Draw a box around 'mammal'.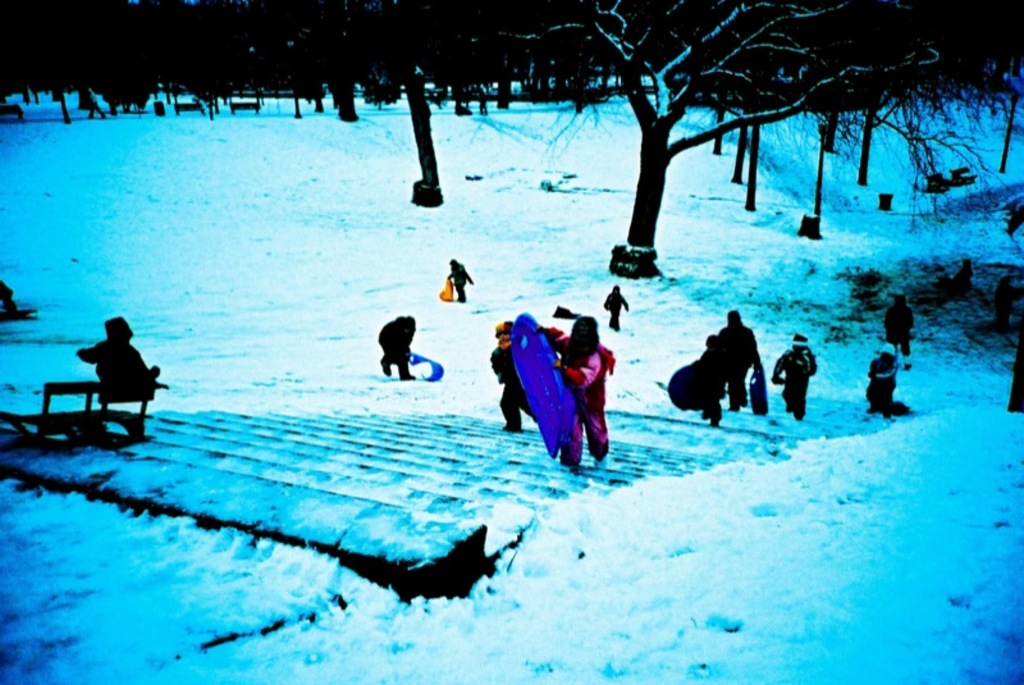
{"left": 694, "top": 335, "right": 719, "bottom": 429}.
